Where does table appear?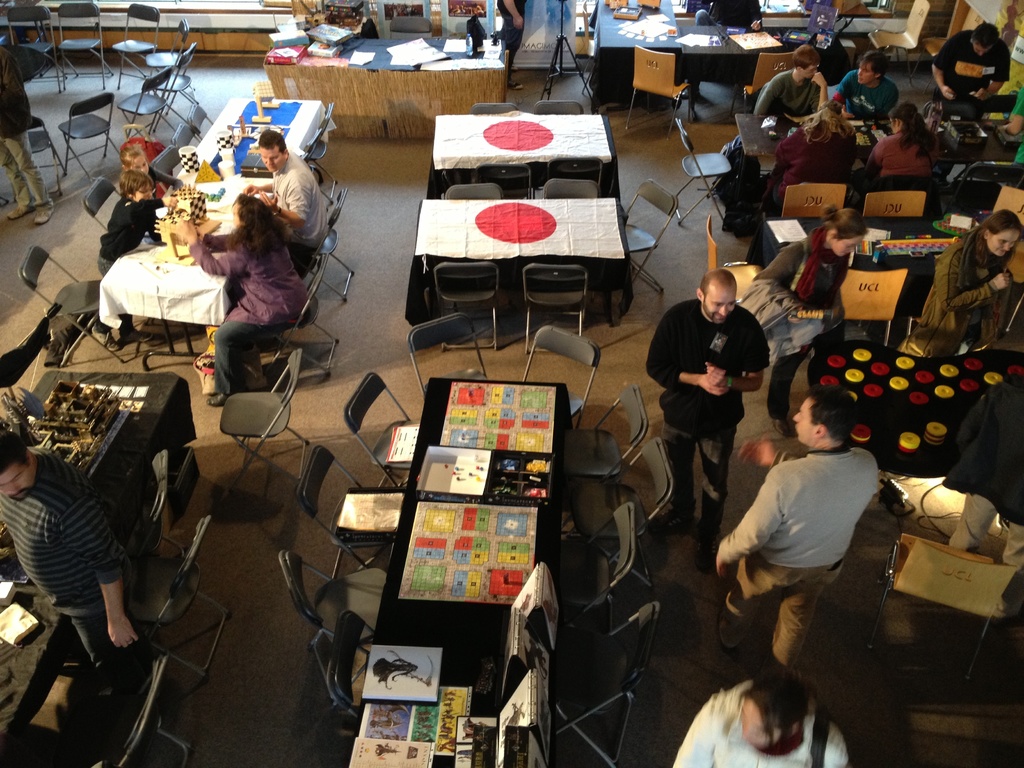
Appears at locate(191, 94, 329, 166).
